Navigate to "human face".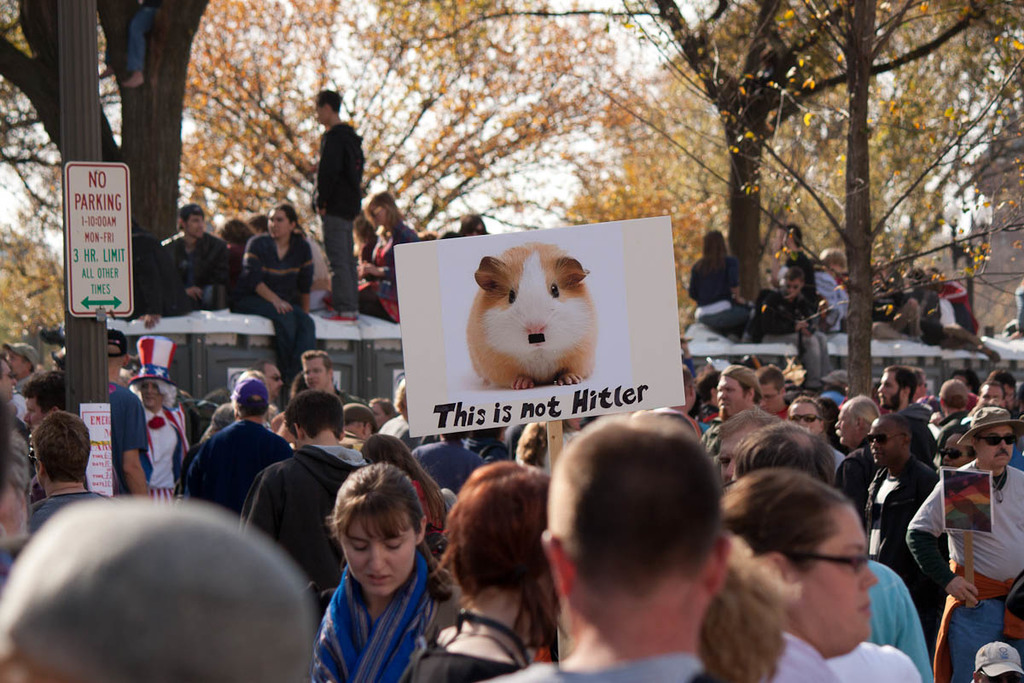
Navigation target: [left=271, top=212, right=287, bottom=241].
